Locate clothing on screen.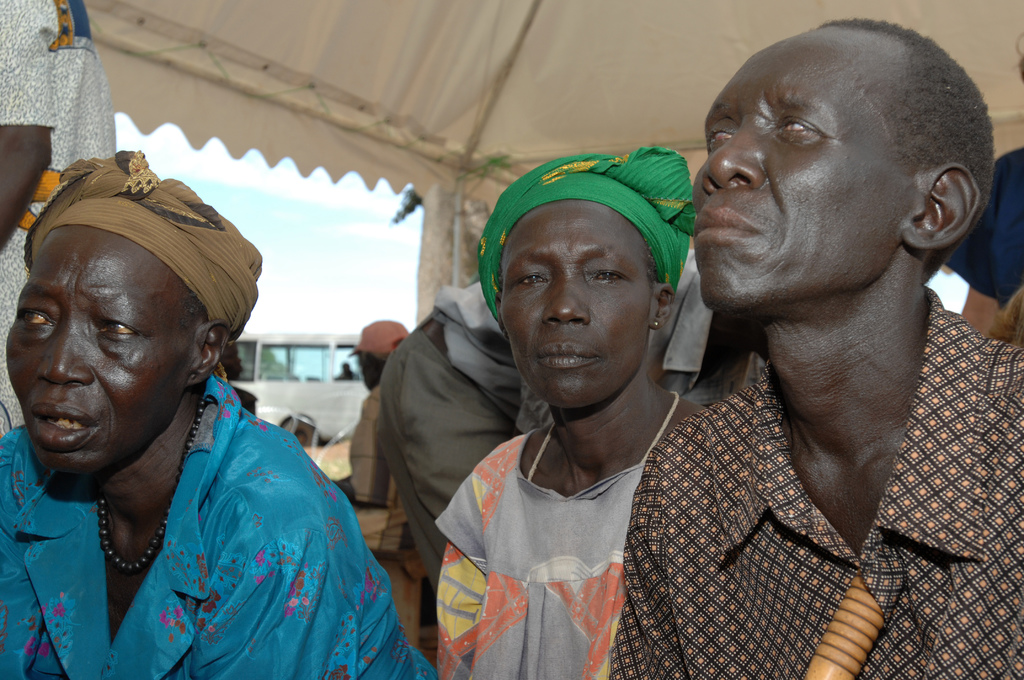
On screen at l=374, t=245, r=714, b=576.
